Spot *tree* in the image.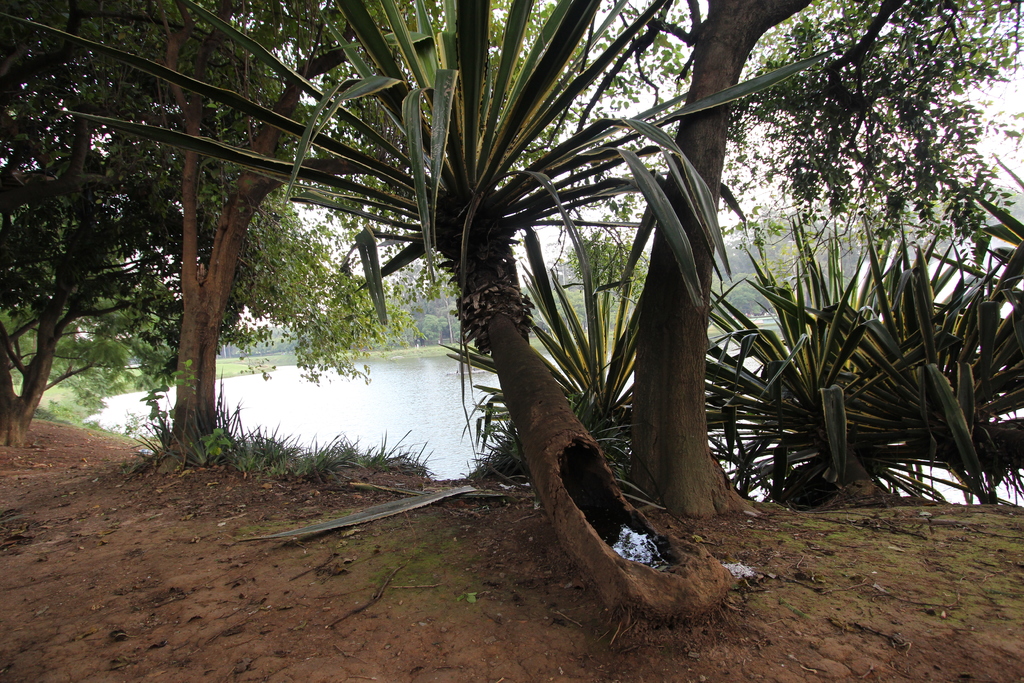
*tree* found at 1 0 855 625.
